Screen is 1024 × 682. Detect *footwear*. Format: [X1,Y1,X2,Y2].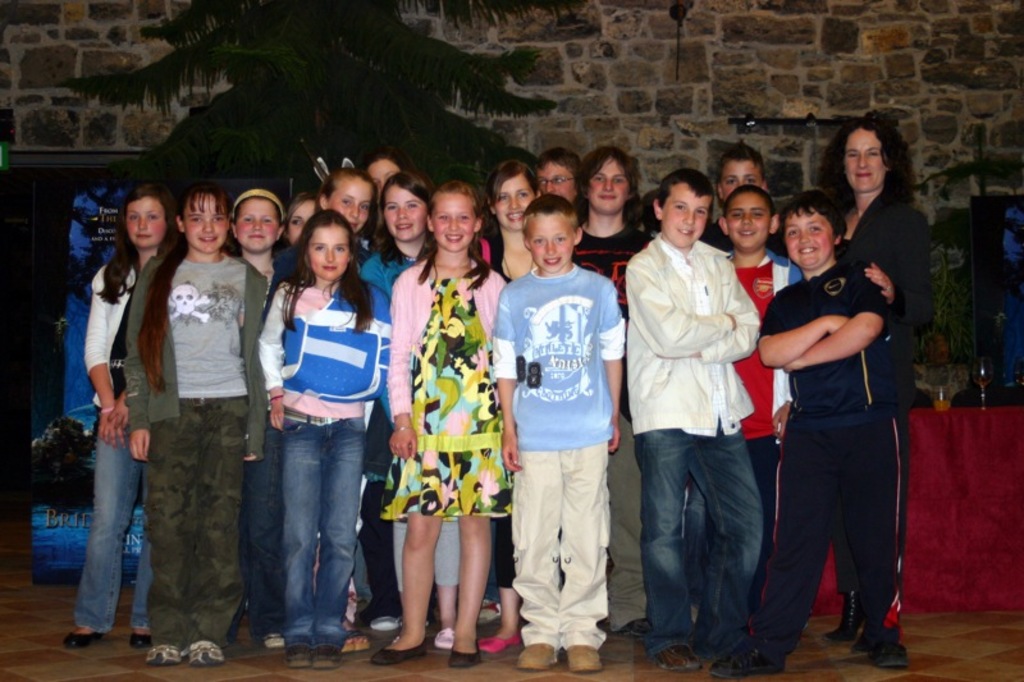
[63,626,100,642].
